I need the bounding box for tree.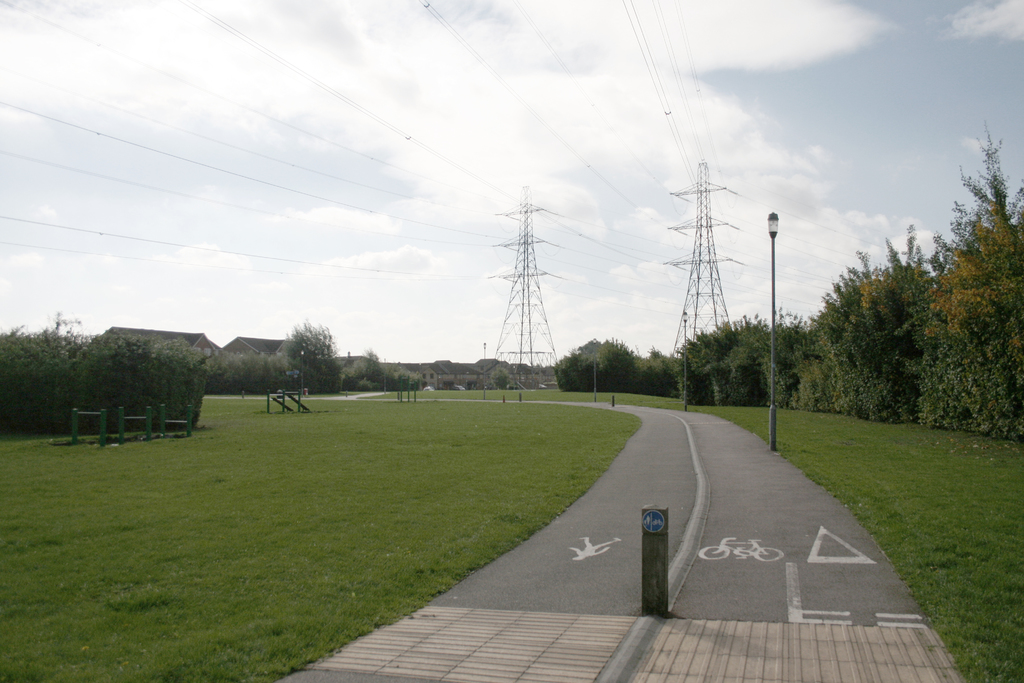
Here it is: detection(280, 319, 347, 395).
